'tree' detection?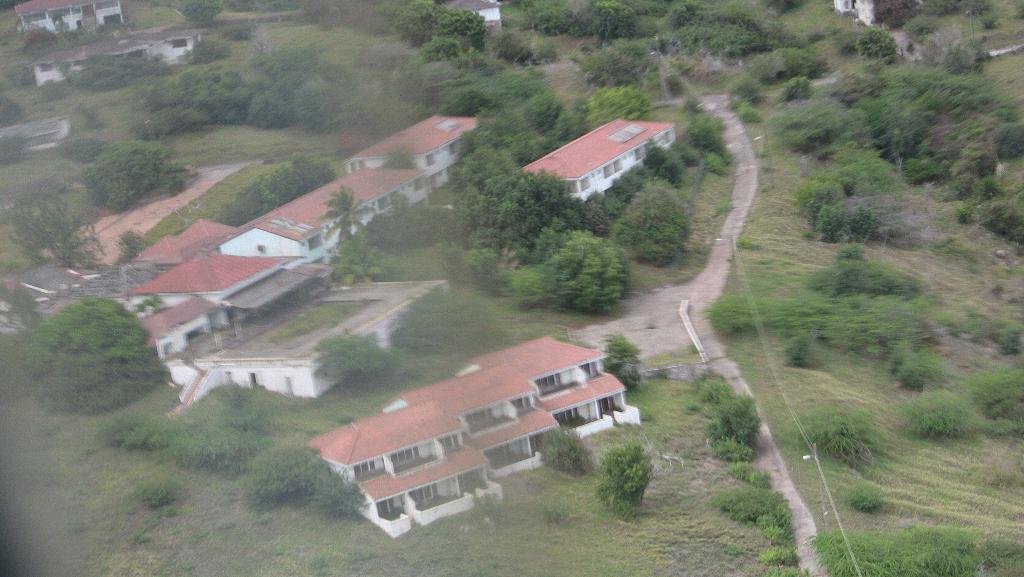
(x1=307, y1=334, x2=394, y2=384)
